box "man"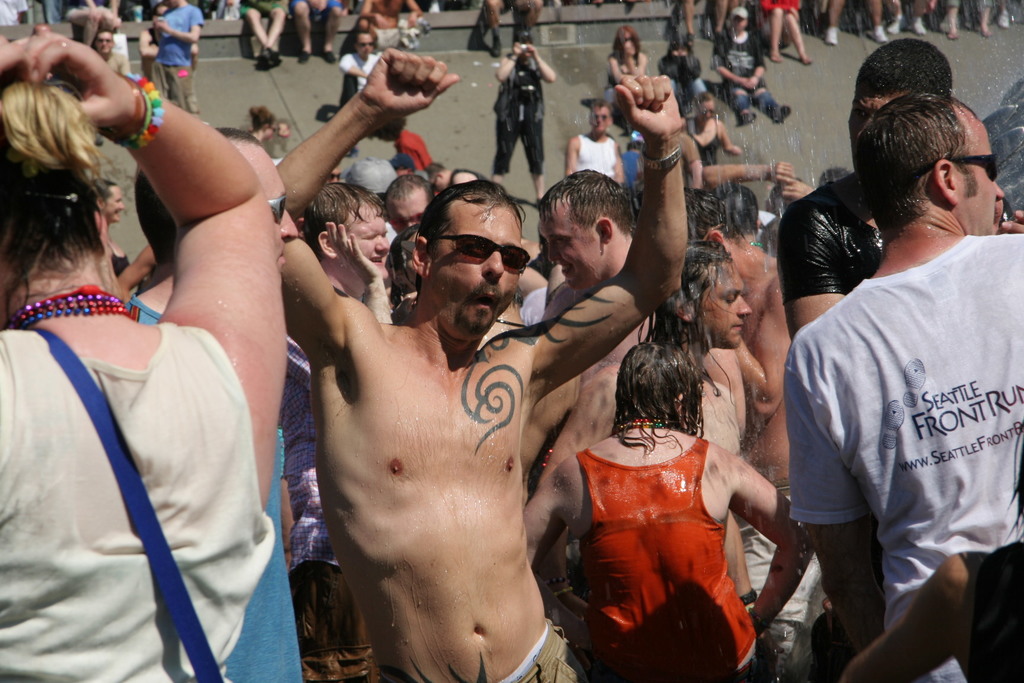
bbox=(286, 182, 395, 682)
